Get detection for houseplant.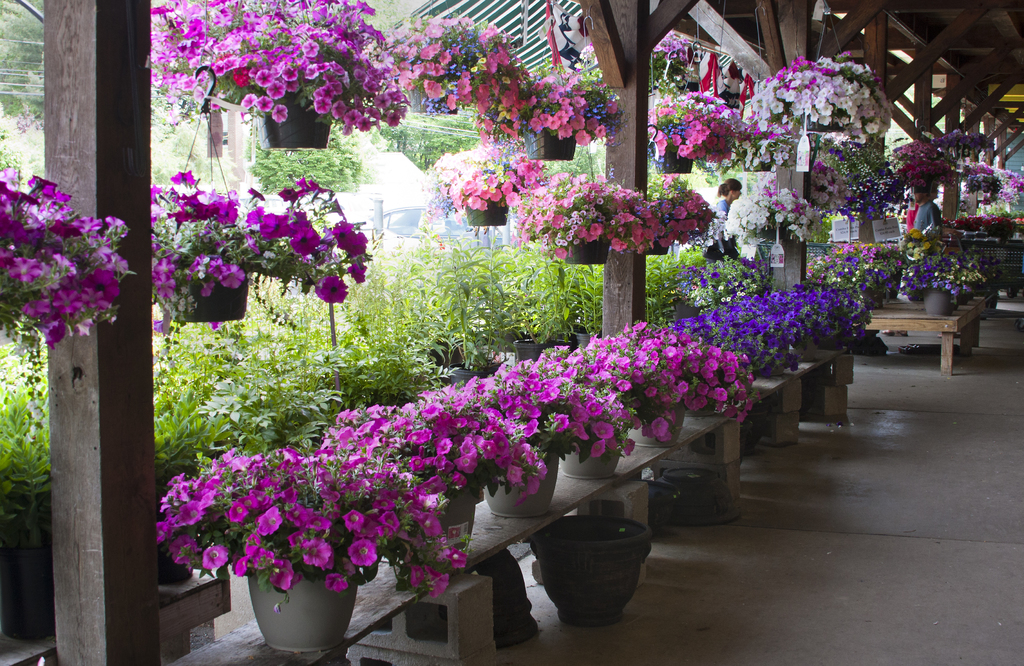
Detection: l=0, t=173, r=141, b=346.
